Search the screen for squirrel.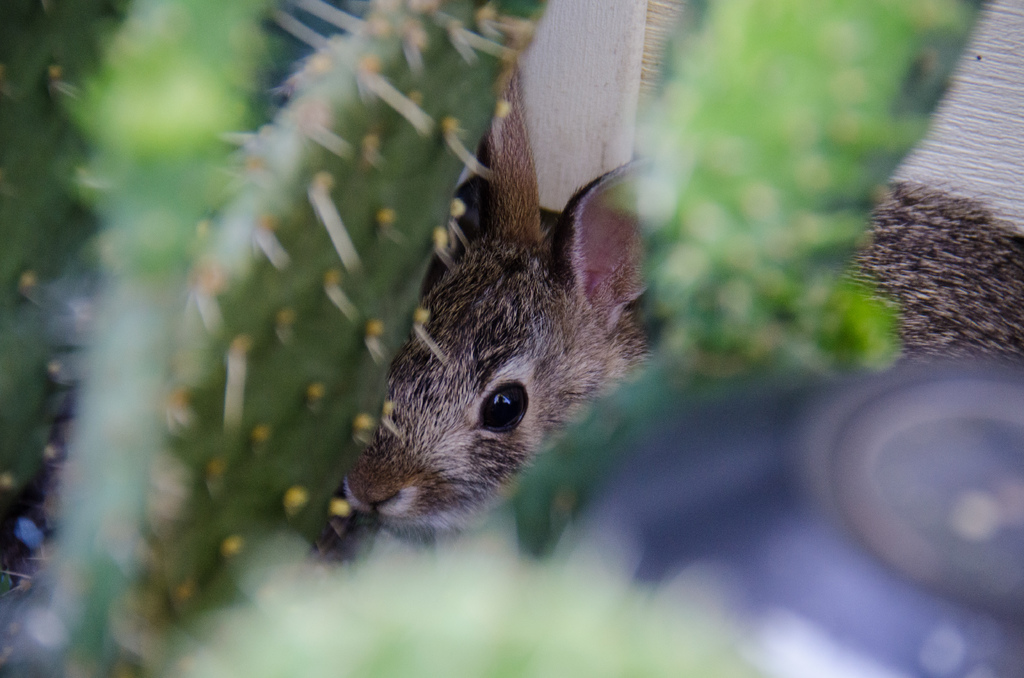
Found at <box>331,55,1023,538</box>.
